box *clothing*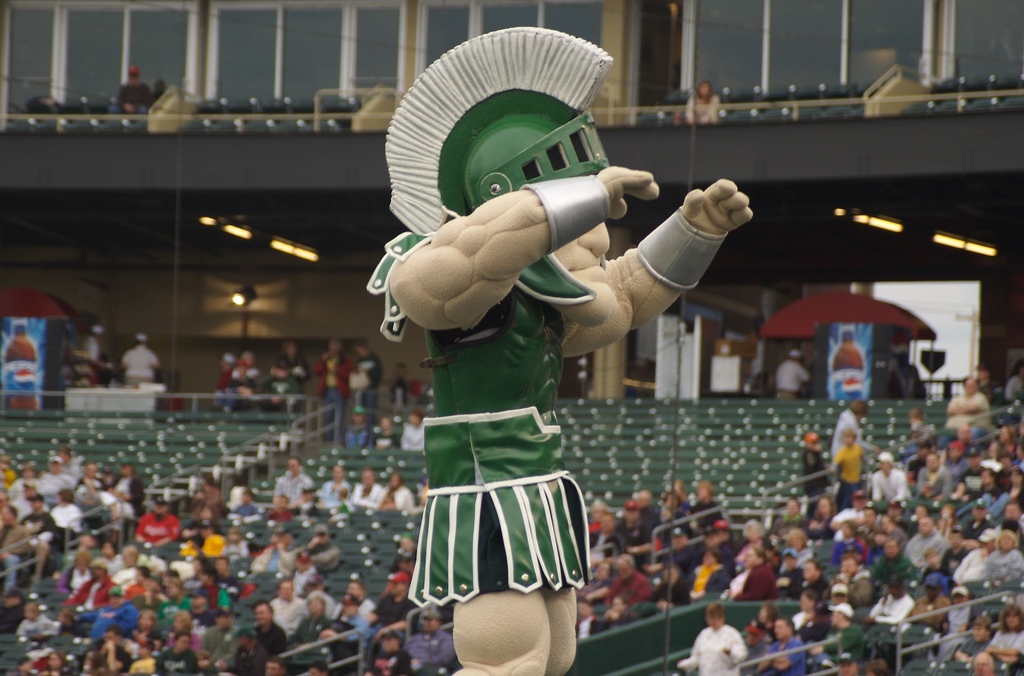
[left=382, top=229, right=605, bottom=604]
